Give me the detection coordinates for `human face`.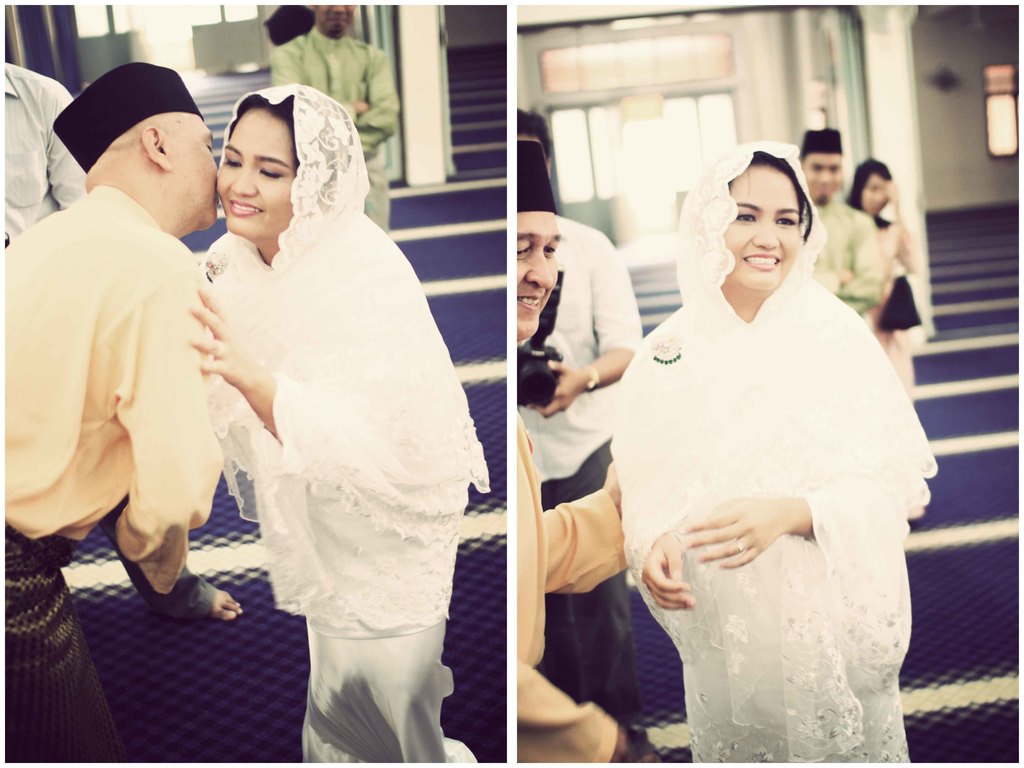
859 175 888 215.
